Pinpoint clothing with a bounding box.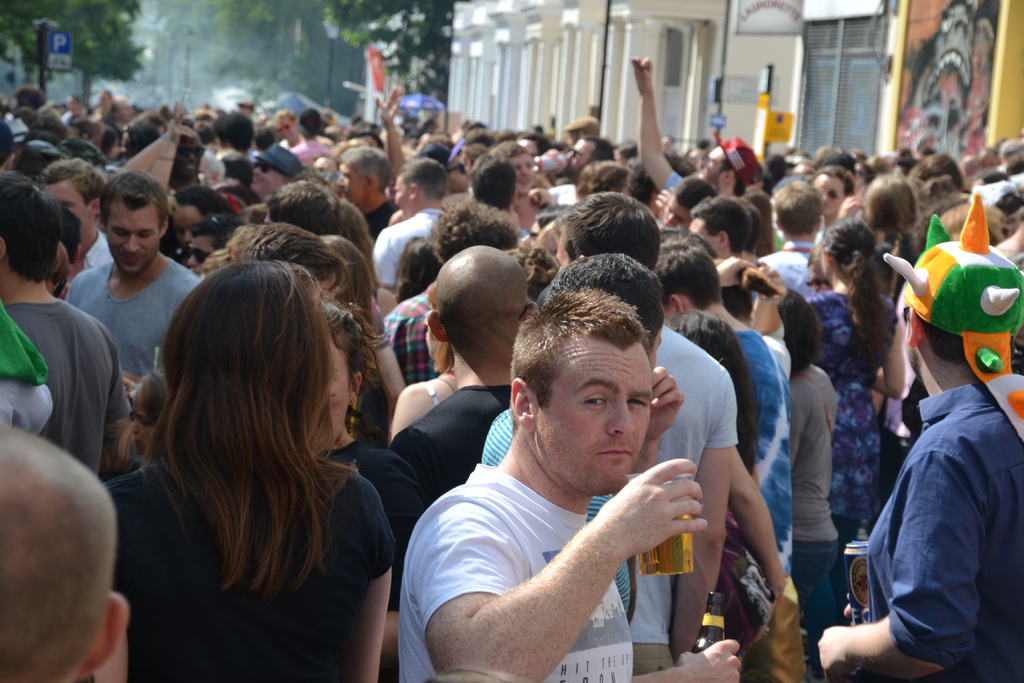
(left=388, top=388, right=503, bottom=501).
